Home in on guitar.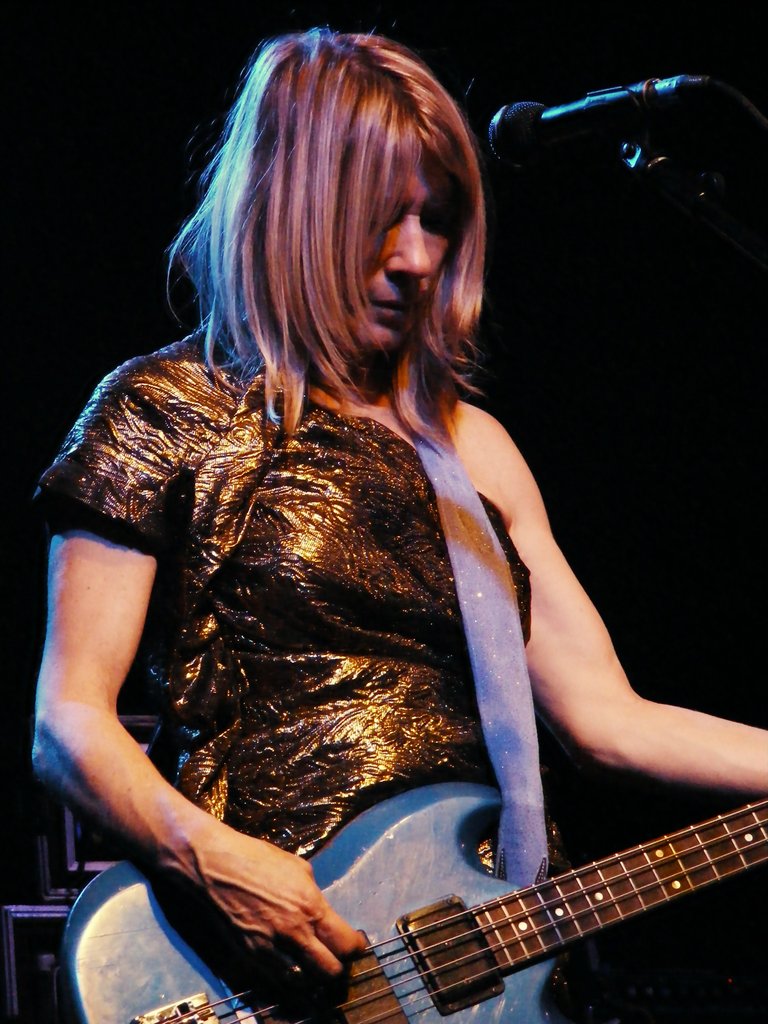
Homed in at [63, 765, 767, 1023].
